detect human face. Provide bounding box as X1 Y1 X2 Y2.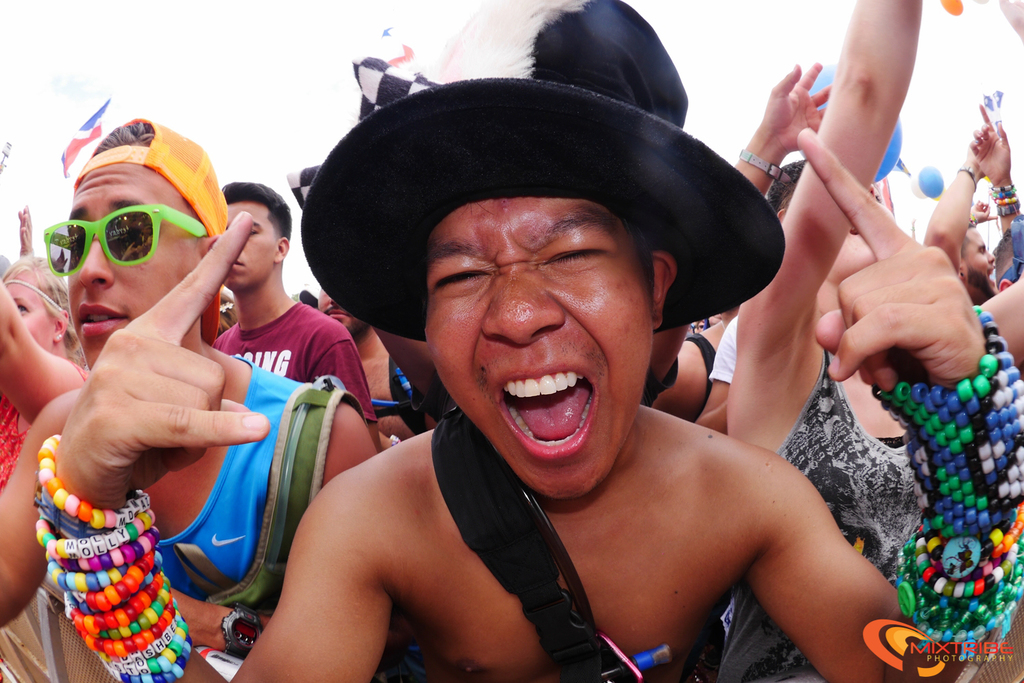
222 198 281 289.
